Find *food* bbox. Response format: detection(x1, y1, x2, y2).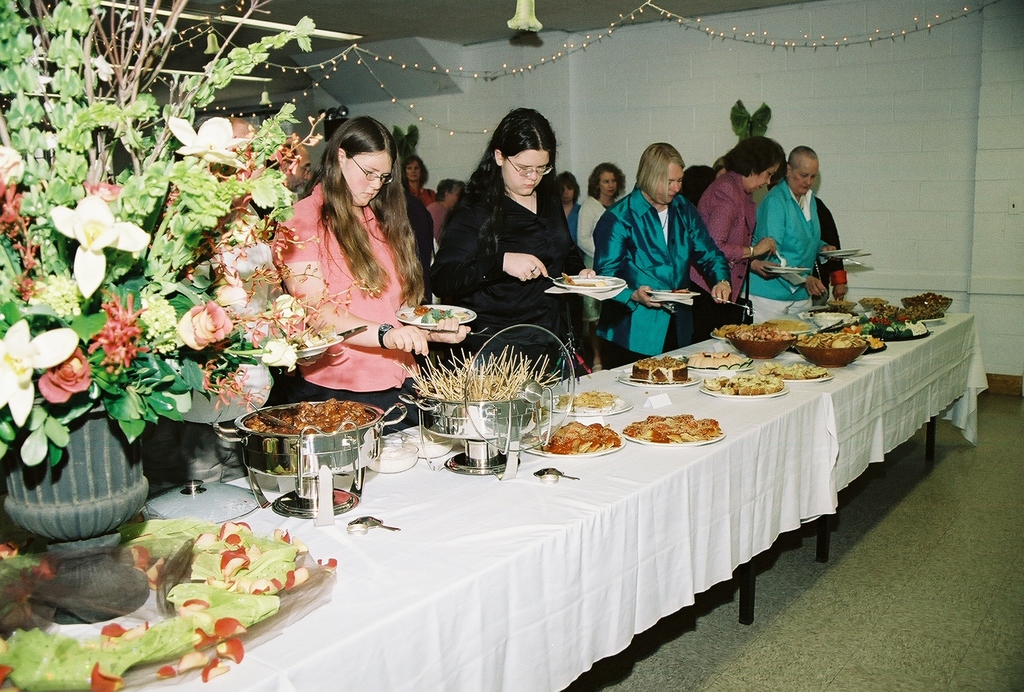
detection(838, 325, 888, 353).
